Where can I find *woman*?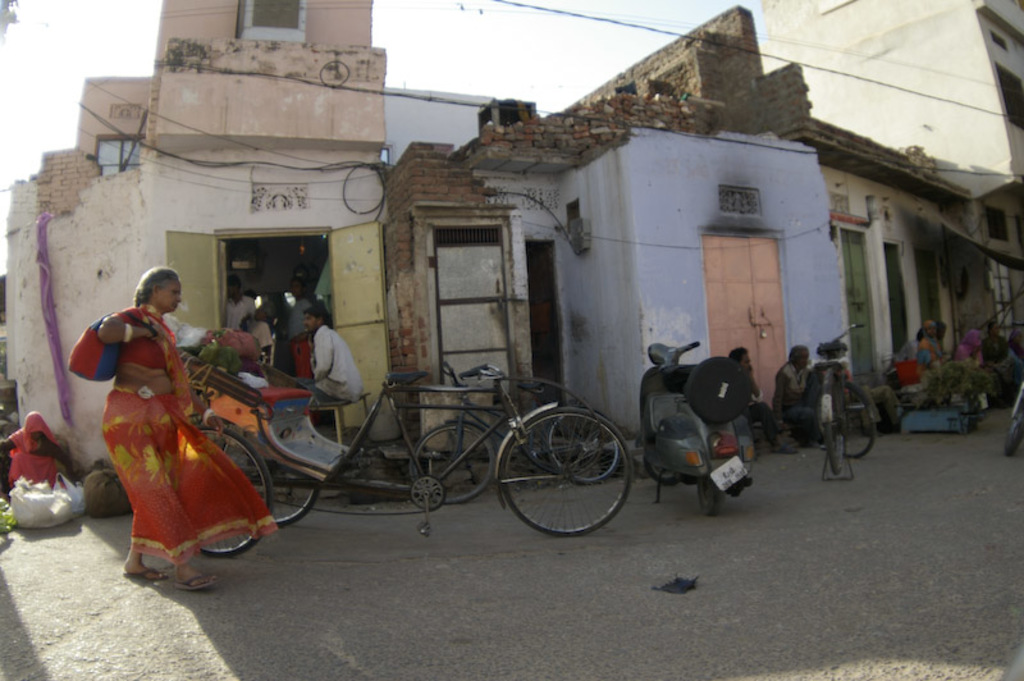
You can find it at box(0, 410, 72, 517).
